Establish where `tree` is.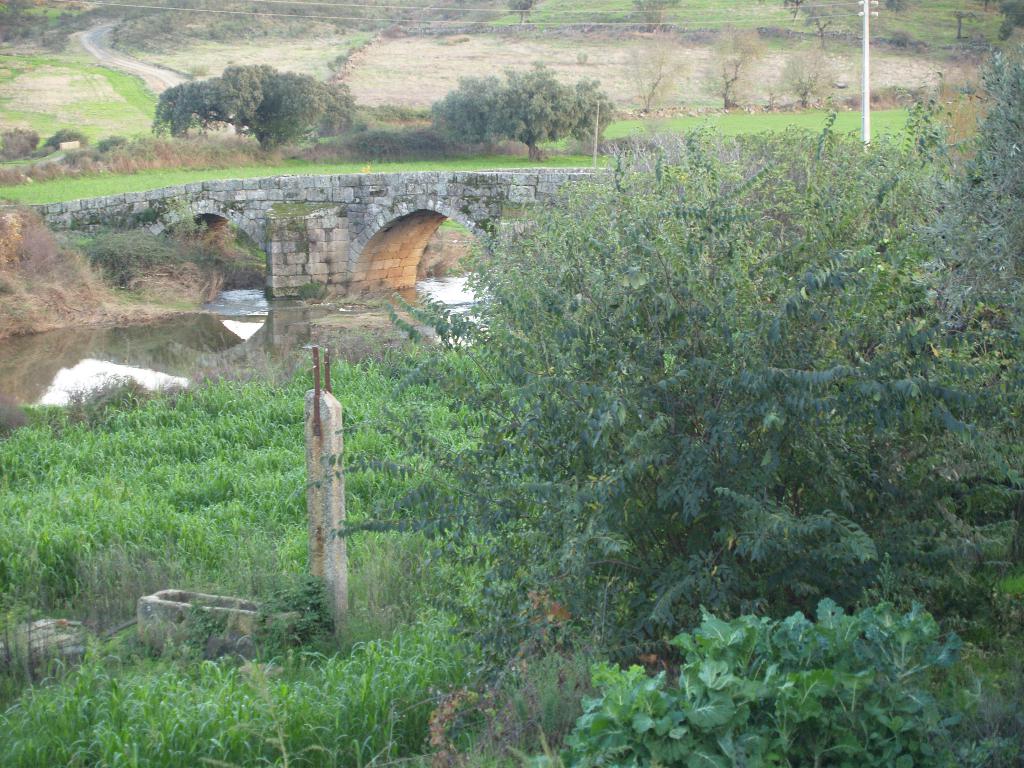
Established at crop(888, 0, 908, 16).
